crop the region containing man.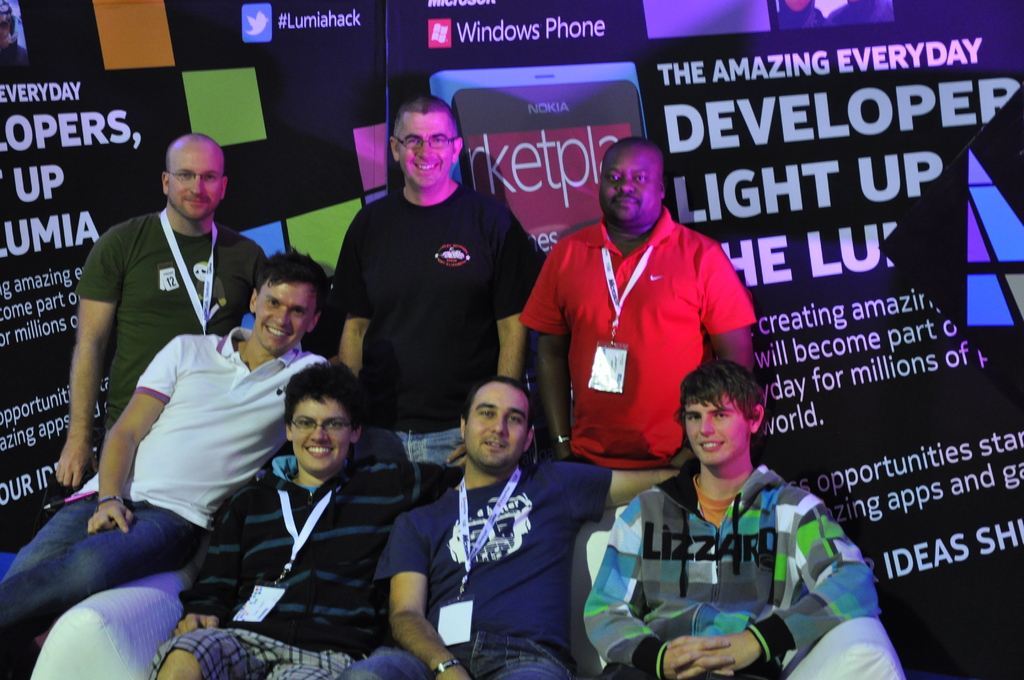
Crop region: bbox=[0, 244, 336, 679].
